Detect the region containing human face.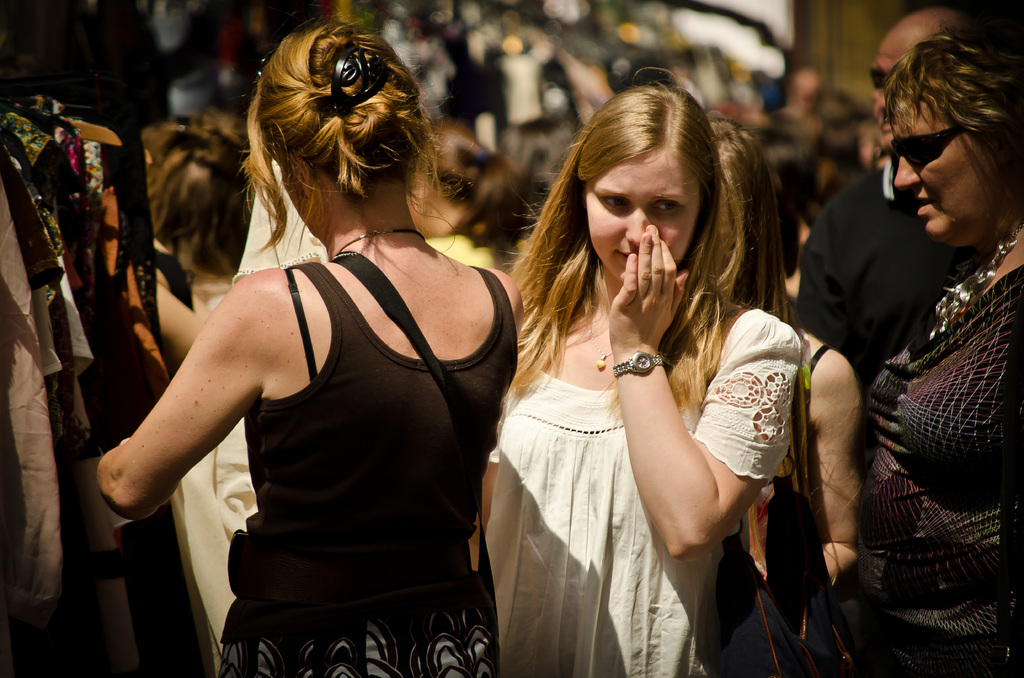
box=[580, 151, 701, 276].
